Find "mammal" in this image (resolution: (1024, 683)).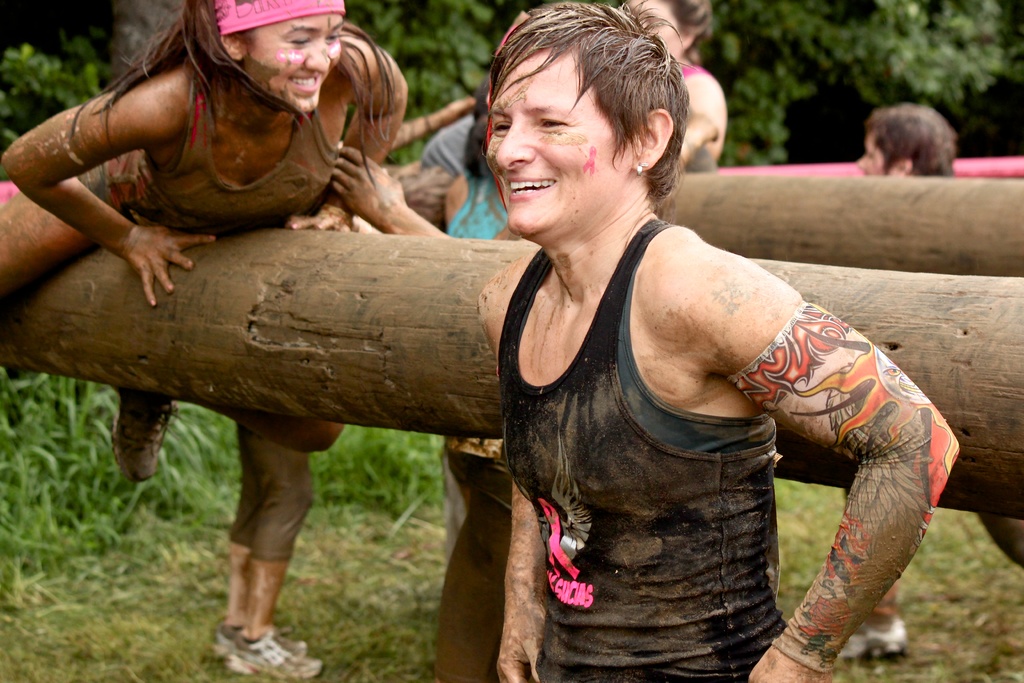
(left=481, top=0, right=974, bottom=682).
